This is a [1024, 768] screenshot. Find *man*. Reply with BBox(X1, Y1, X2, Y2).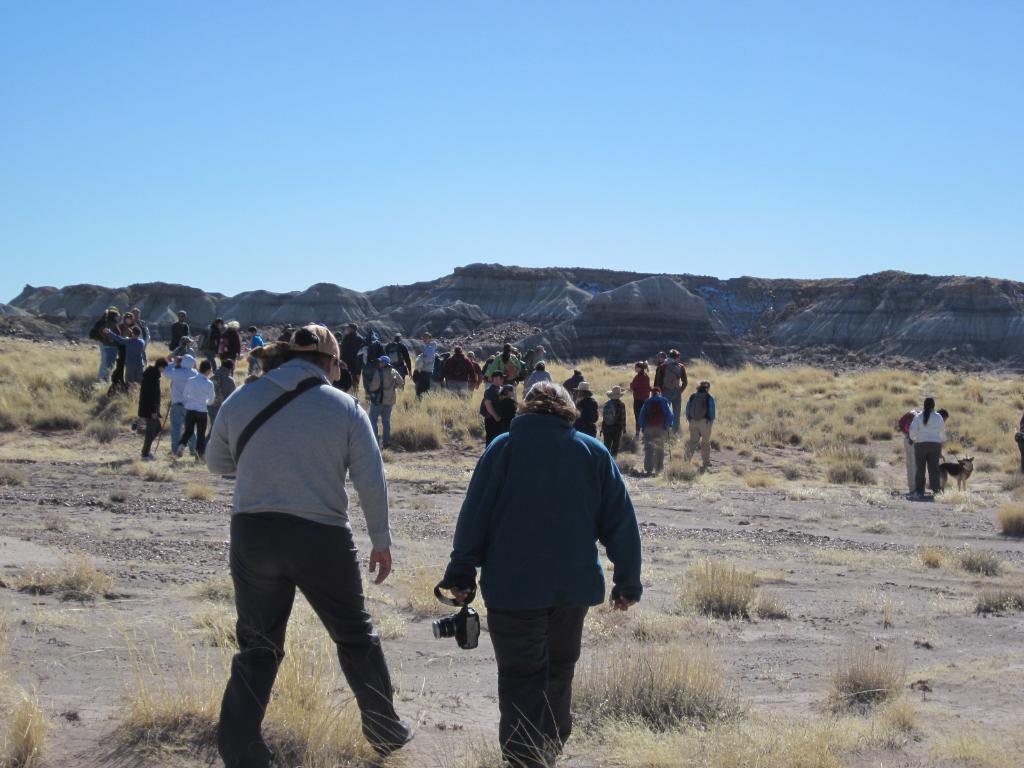
BBox(436, 353, 451, 388).
